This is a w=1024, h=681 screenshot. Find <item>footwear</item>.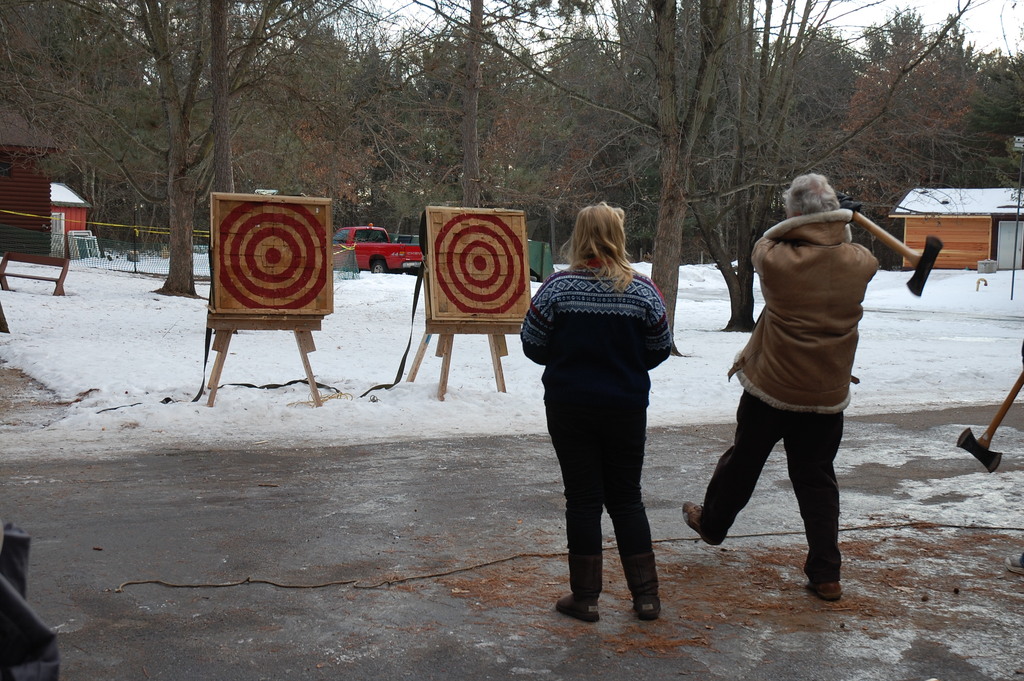
Bounding box: {"x1": 680, "y1": 494, "x2": 716, "y2": 545}.
